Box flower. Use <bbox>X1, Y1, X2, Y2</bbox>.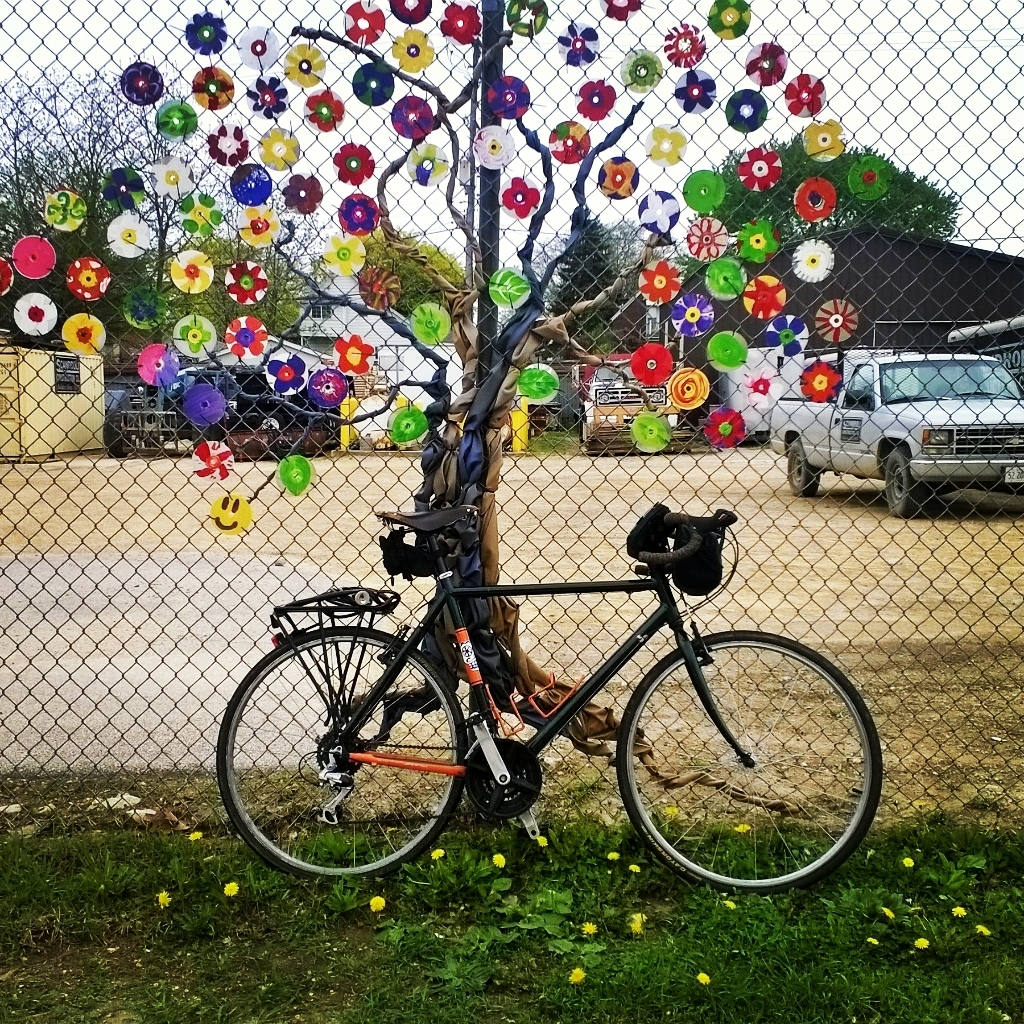
<bbox>331, 143, 372, 187</bbox>.
